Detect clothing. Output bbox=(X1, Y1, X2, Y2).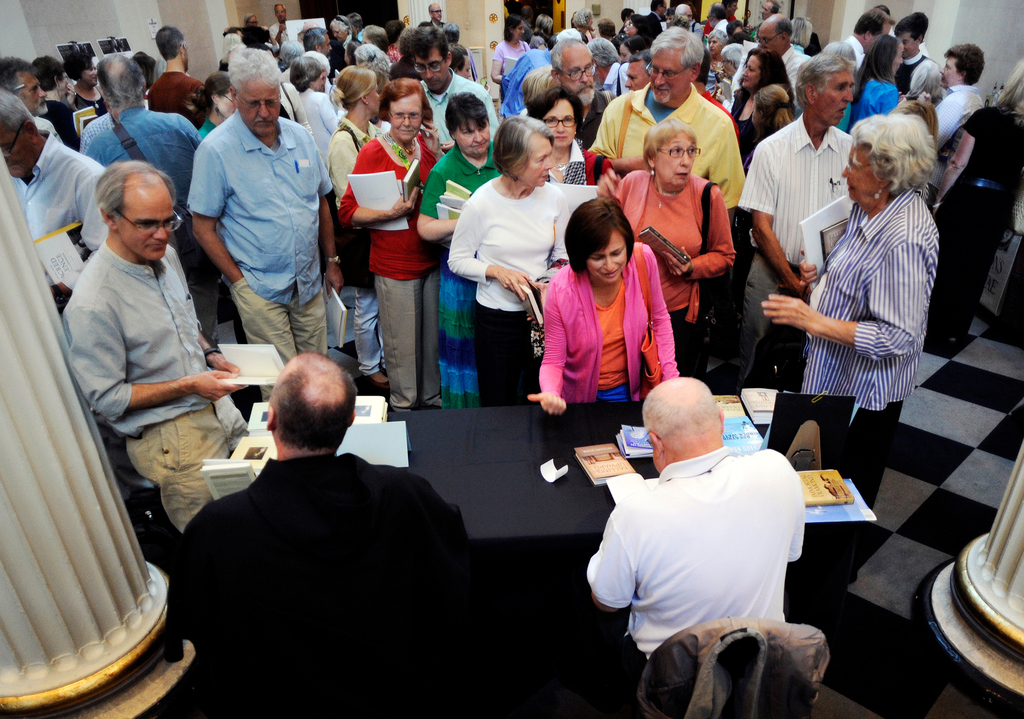
bbox=(579, 90, 617, 142).
